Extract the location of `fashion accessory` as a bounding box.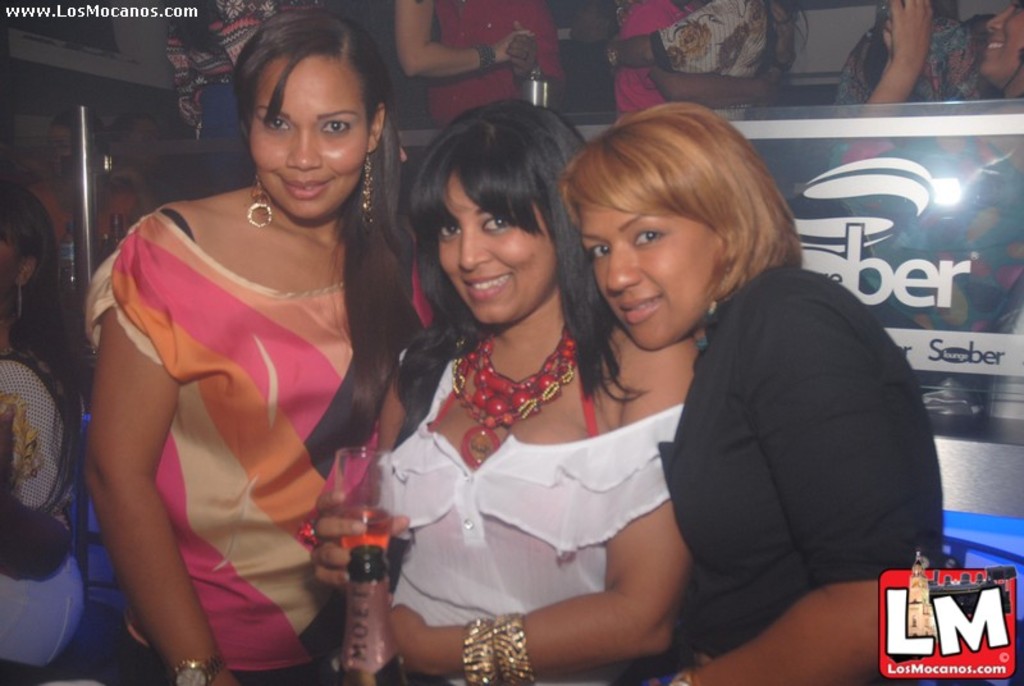
left=771, top=51, right=797, bottom=74.
